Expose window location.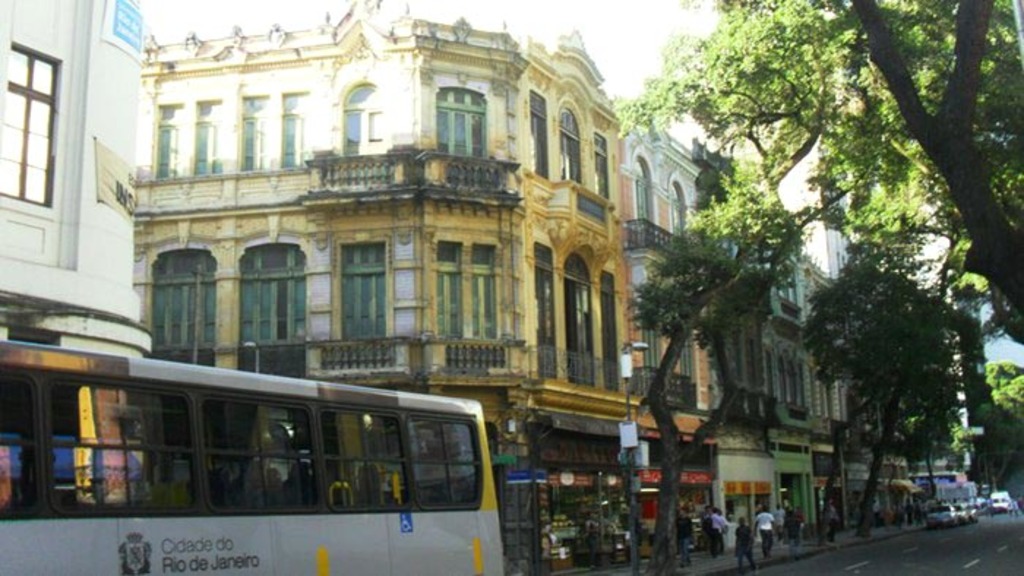
Exposed at [212, 405, 316, 504].
